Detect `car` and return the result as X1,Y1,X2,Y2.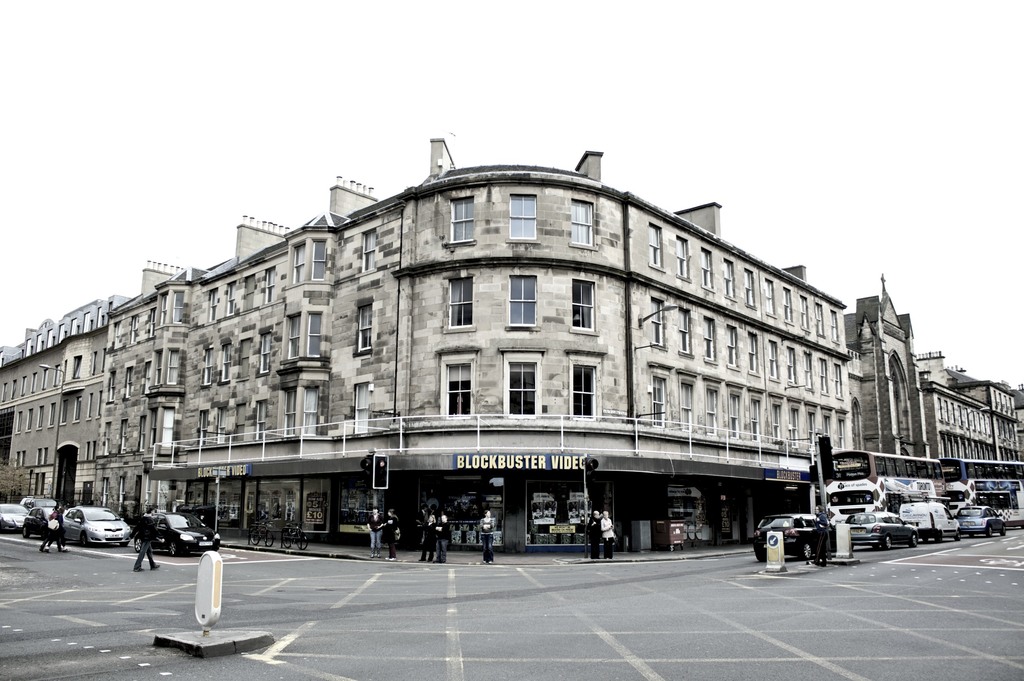
955,502,1006,536.
